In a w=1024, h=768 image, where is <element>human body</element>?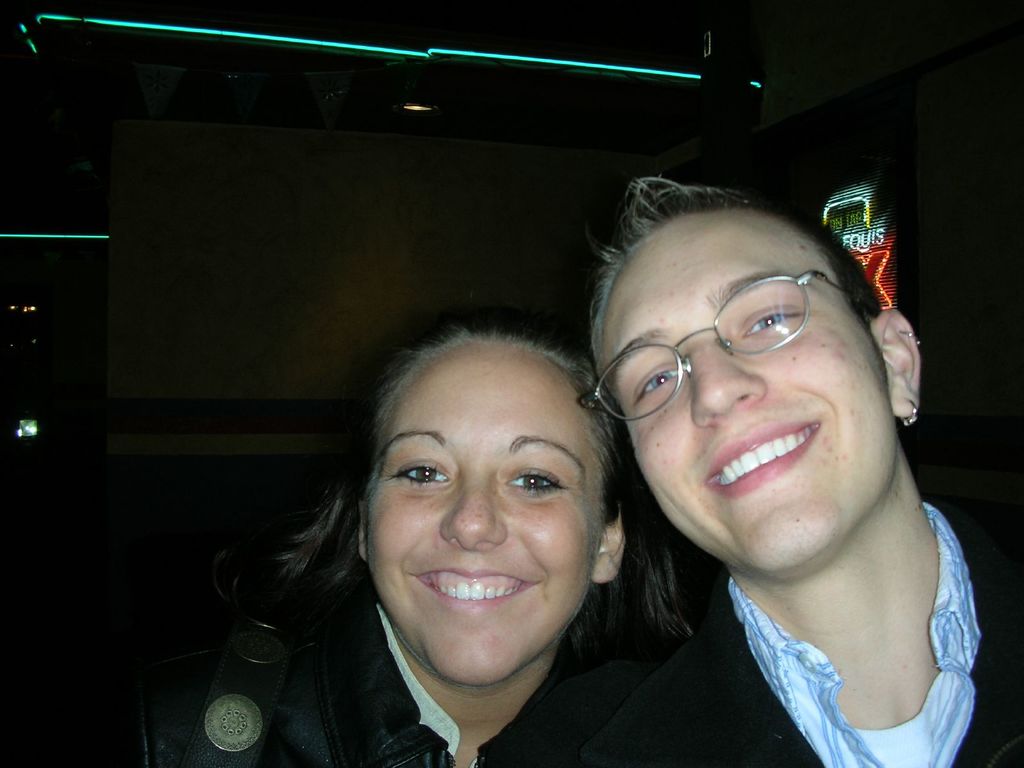
<bbox>113, 598, 605, 767</bbox>.
